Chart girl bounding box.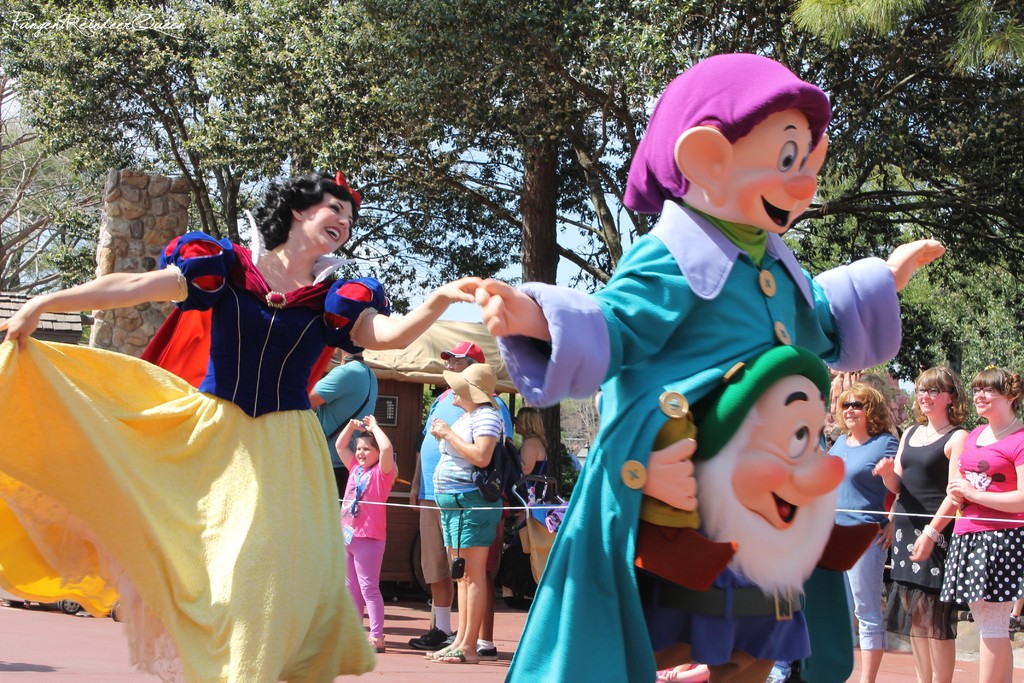
Charted: (332,409,397,654).
